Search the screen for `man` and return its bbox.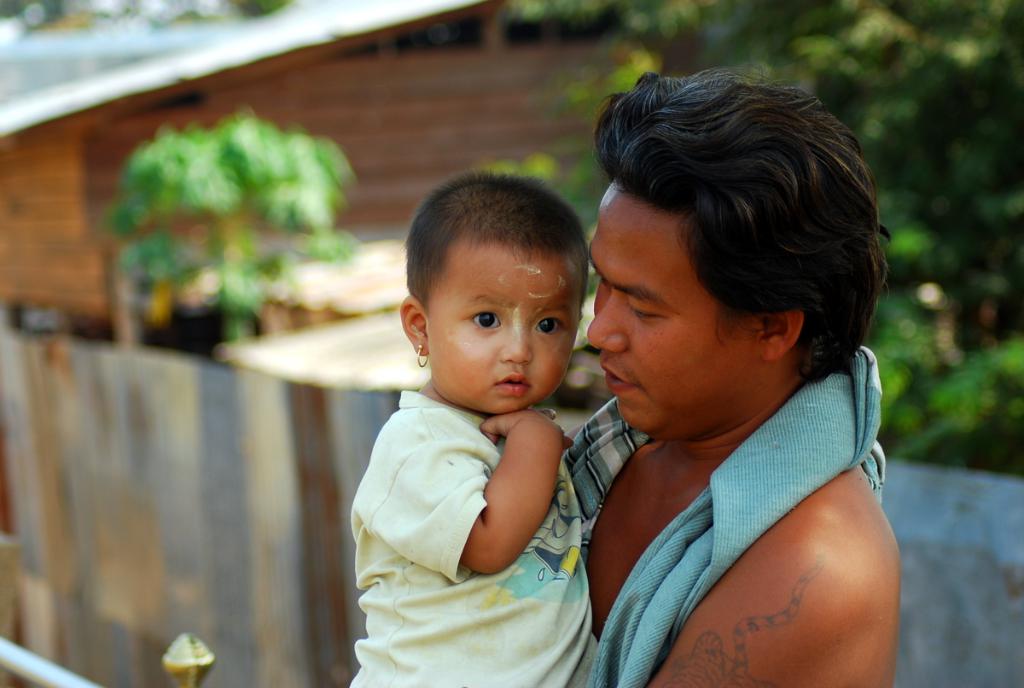
Found: box=[486, 44, 932, 687].
